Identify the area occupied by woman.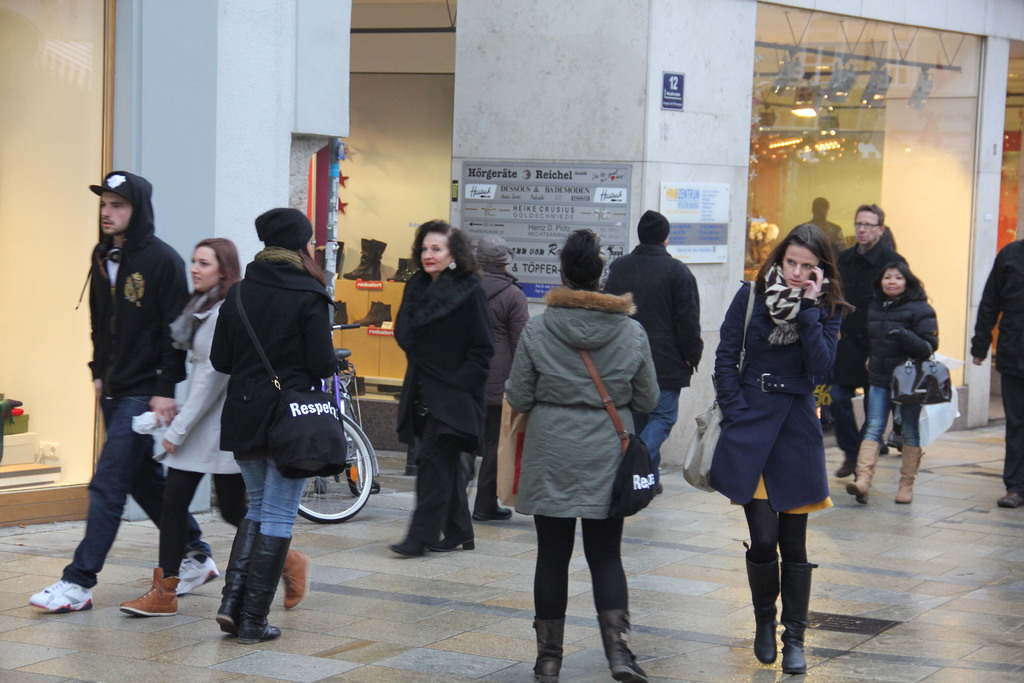
Area: BBox(477, 240, 532, 520).
